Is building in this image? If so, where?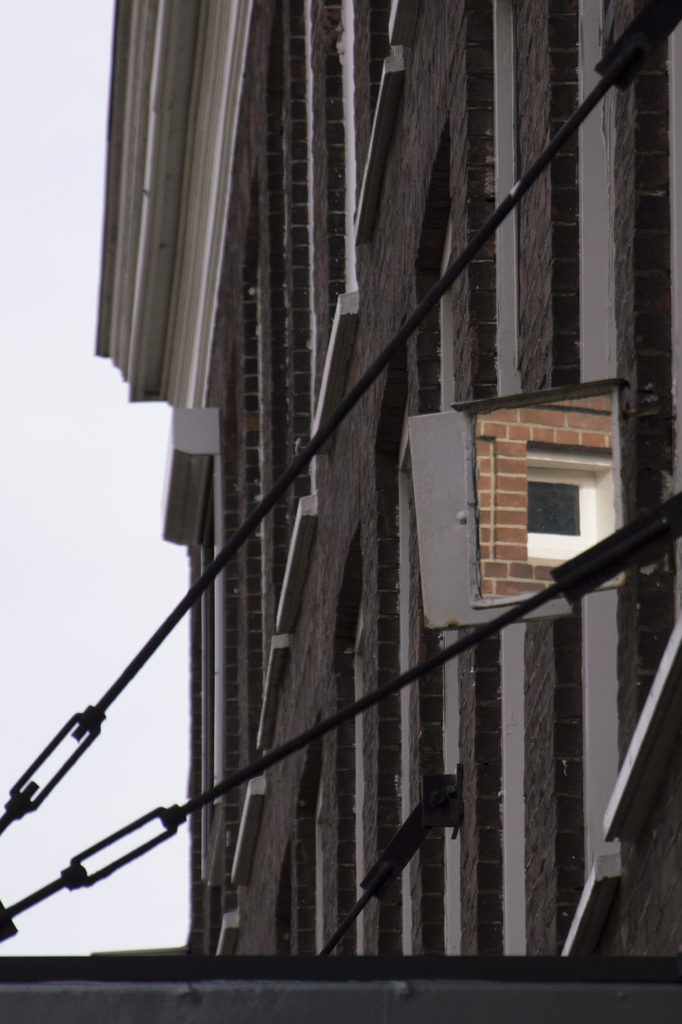
Yes, at [84, 0, 681, 960].
